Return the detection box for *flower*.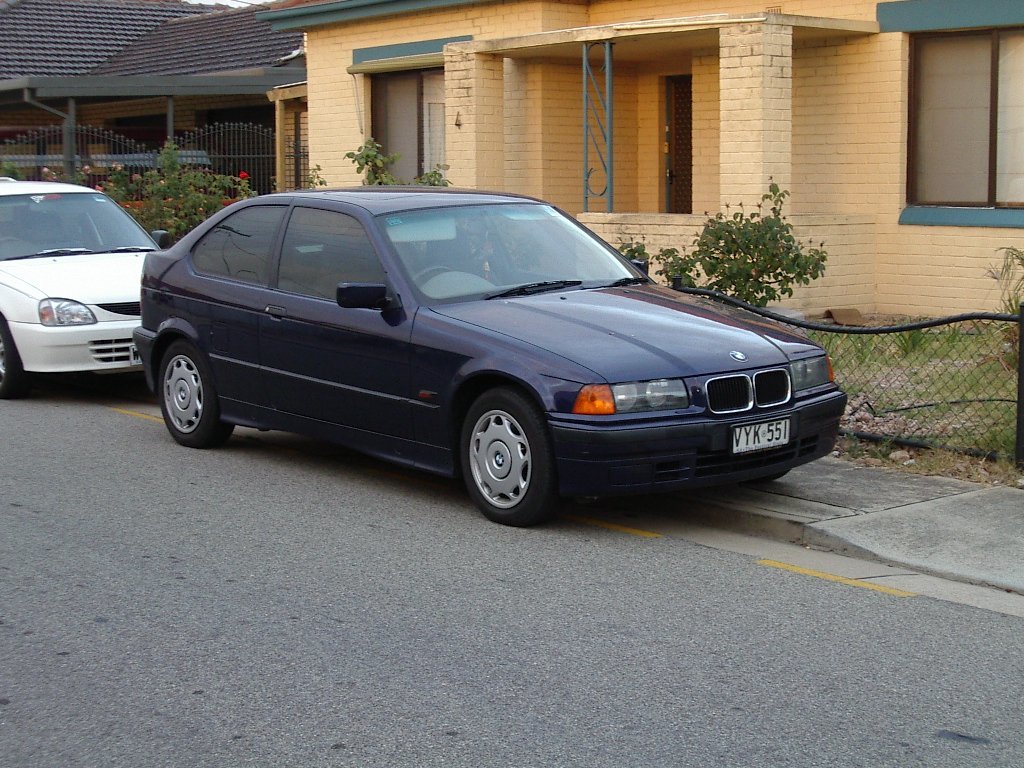
236:169:245:180.
